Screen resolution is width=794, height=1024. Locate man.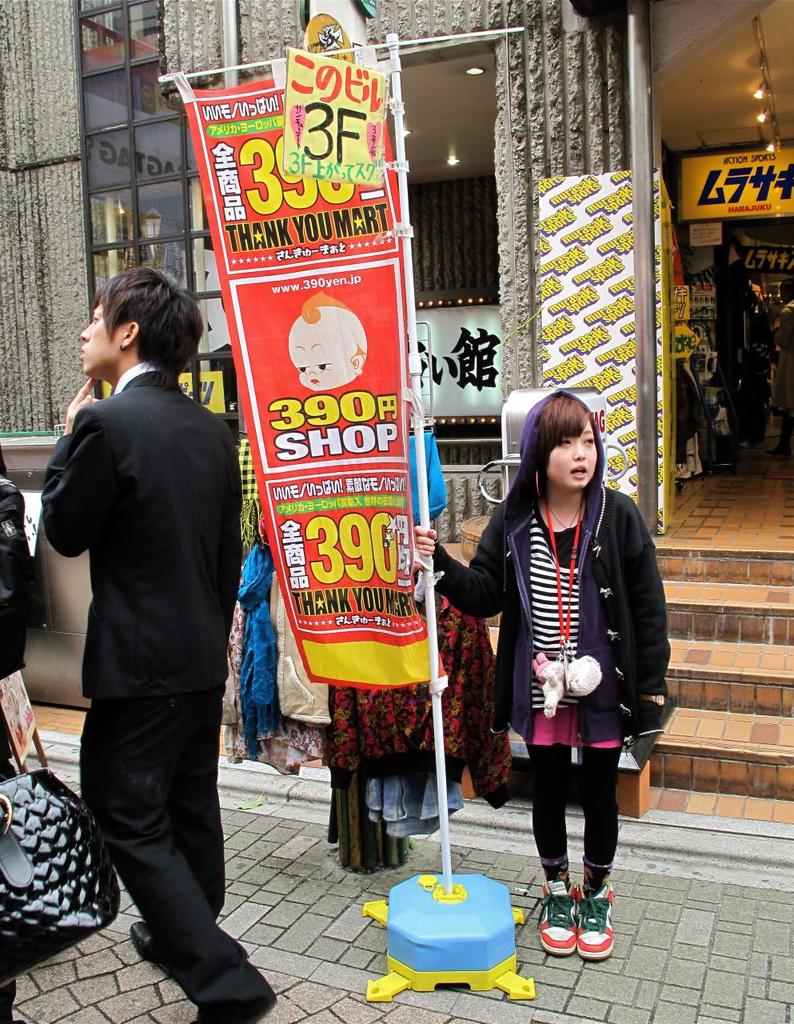
crop(47, 323, 293, 991).
